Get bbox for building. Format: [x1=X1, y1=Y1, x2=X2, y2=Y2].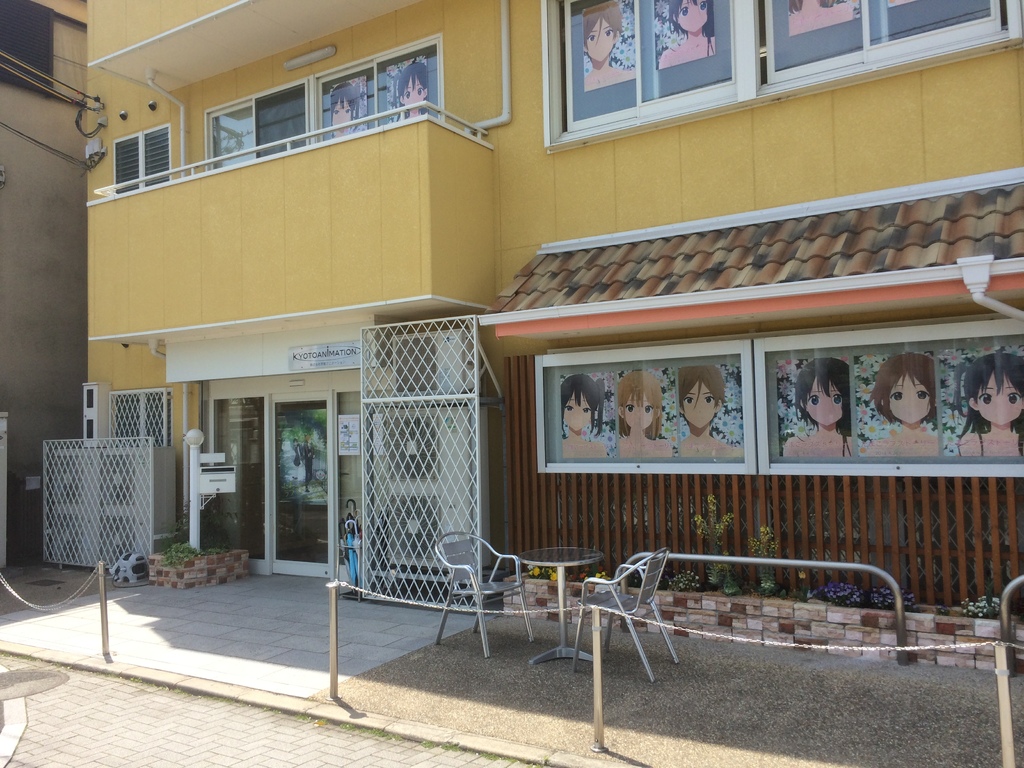
[x1=0, y1=1, x2=89, y2=568].
